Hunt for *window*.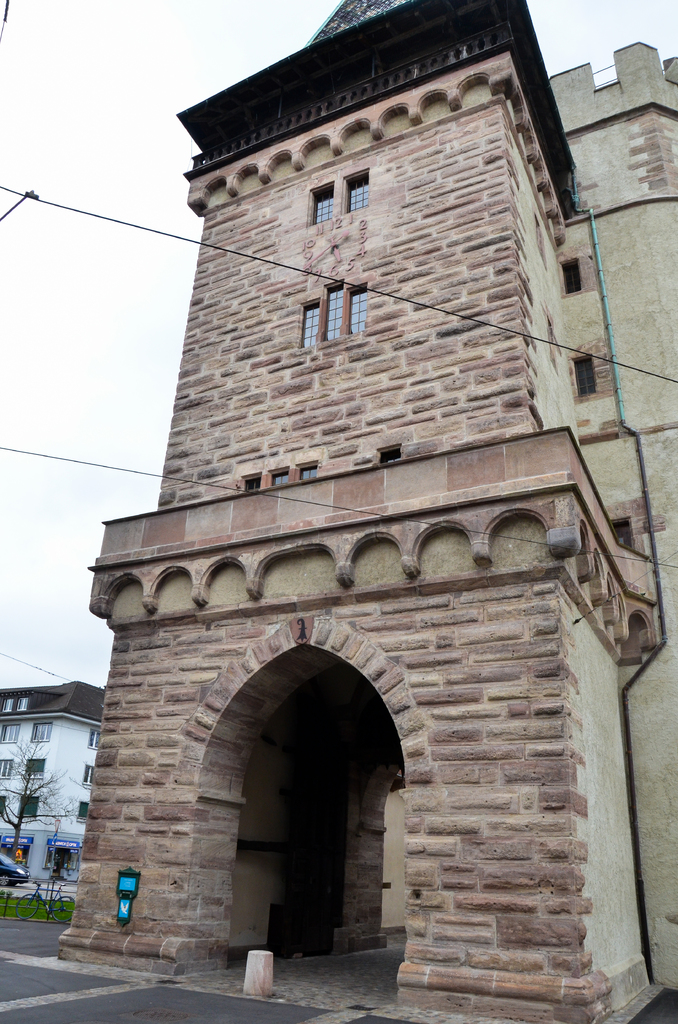
Hunted down at {"left": 4, "top": 696, "right": 14, "bottom": 711}.
